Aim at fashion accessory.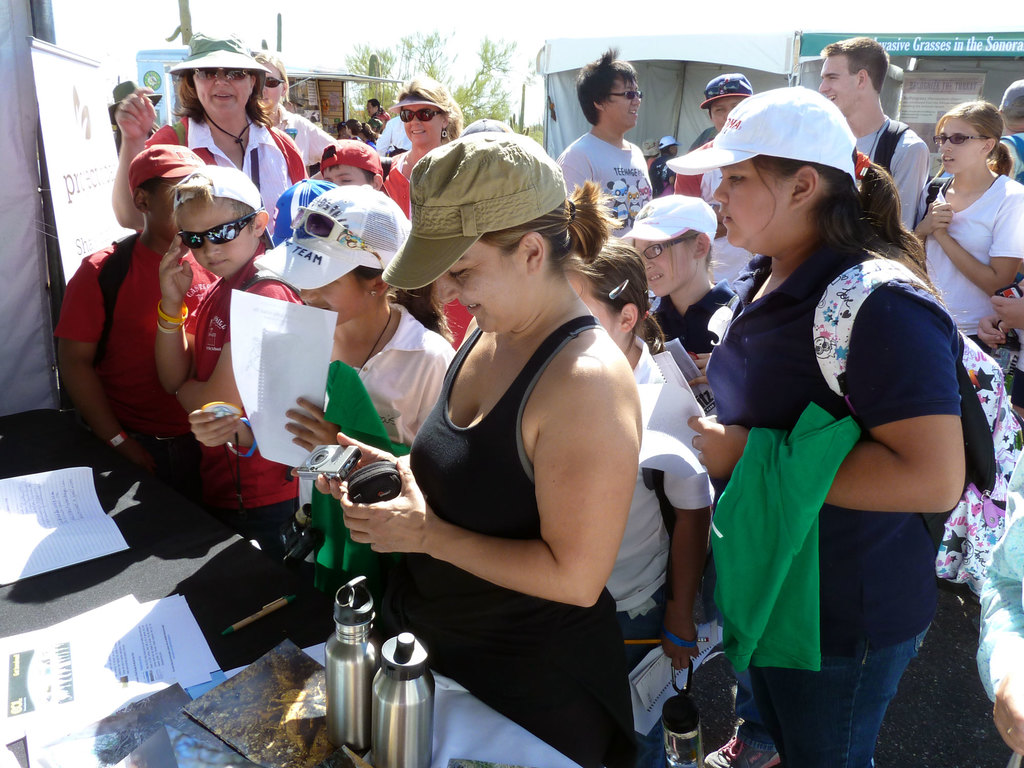
Aimed at rect(380, 135, 568, 290).
